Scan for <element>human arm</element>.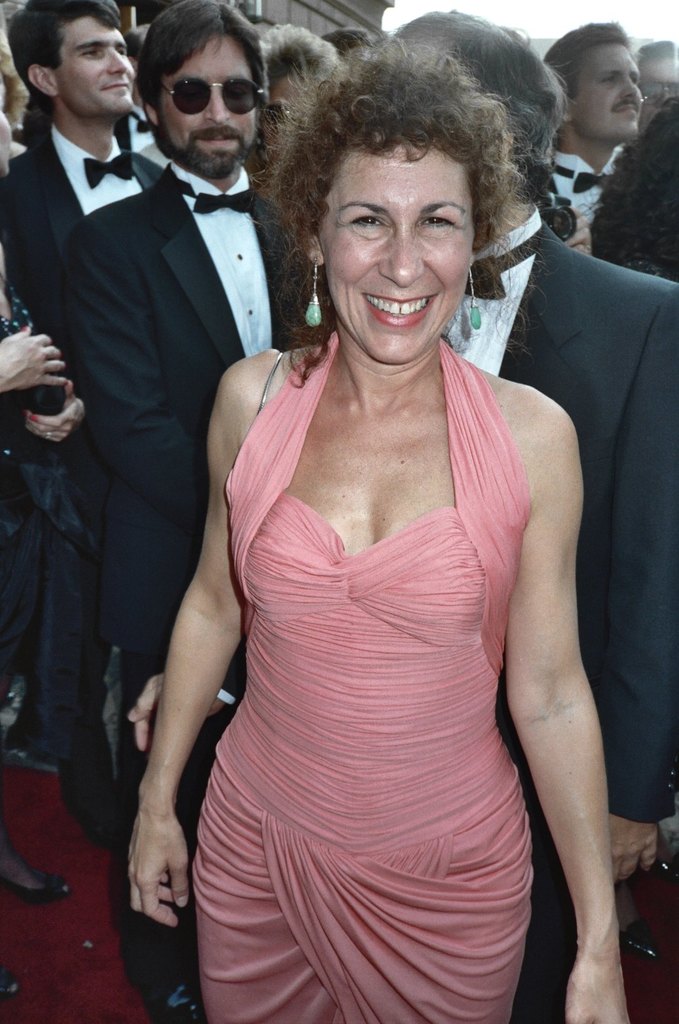
Scan result: x1=604 y1=288 x2=678 y2=904.
